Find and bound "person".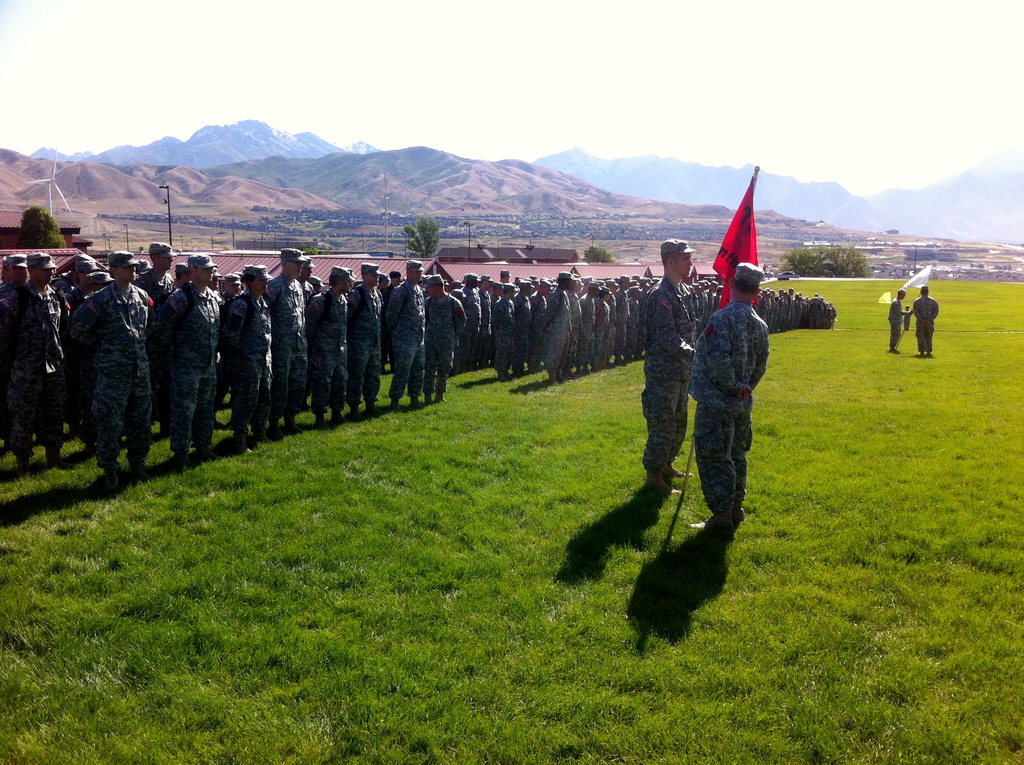
Bound: 634:238:702:490.
